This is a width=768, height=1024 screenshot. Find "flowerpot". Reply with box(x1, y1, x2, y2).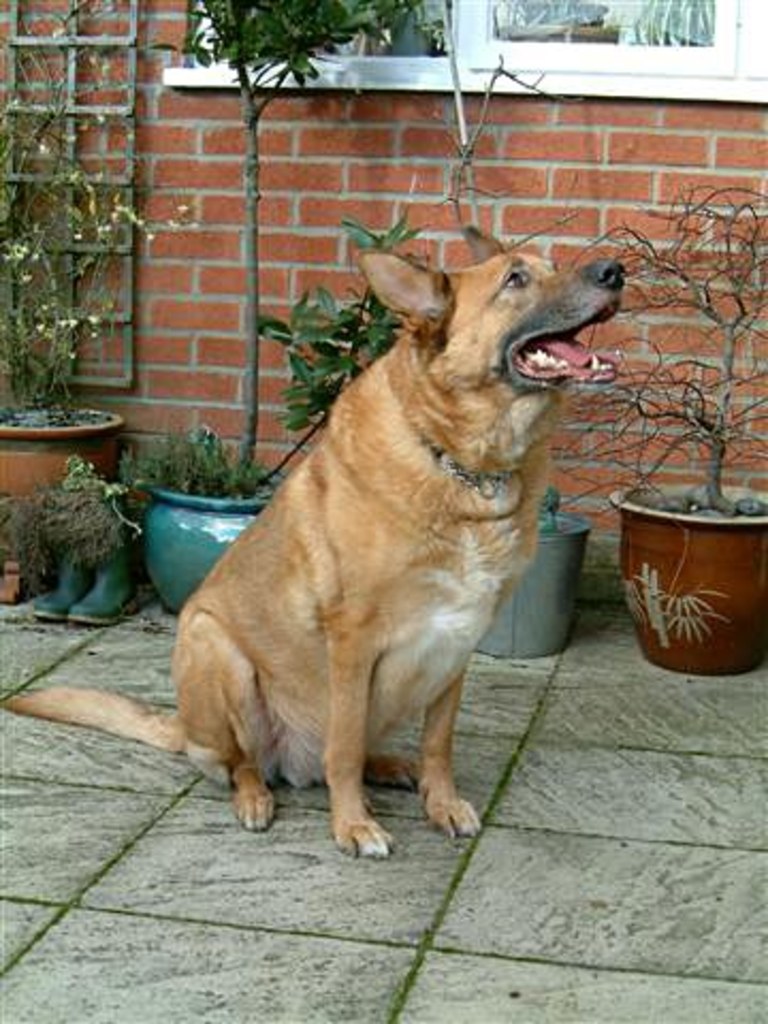
box(149, 459, 297, 617).
